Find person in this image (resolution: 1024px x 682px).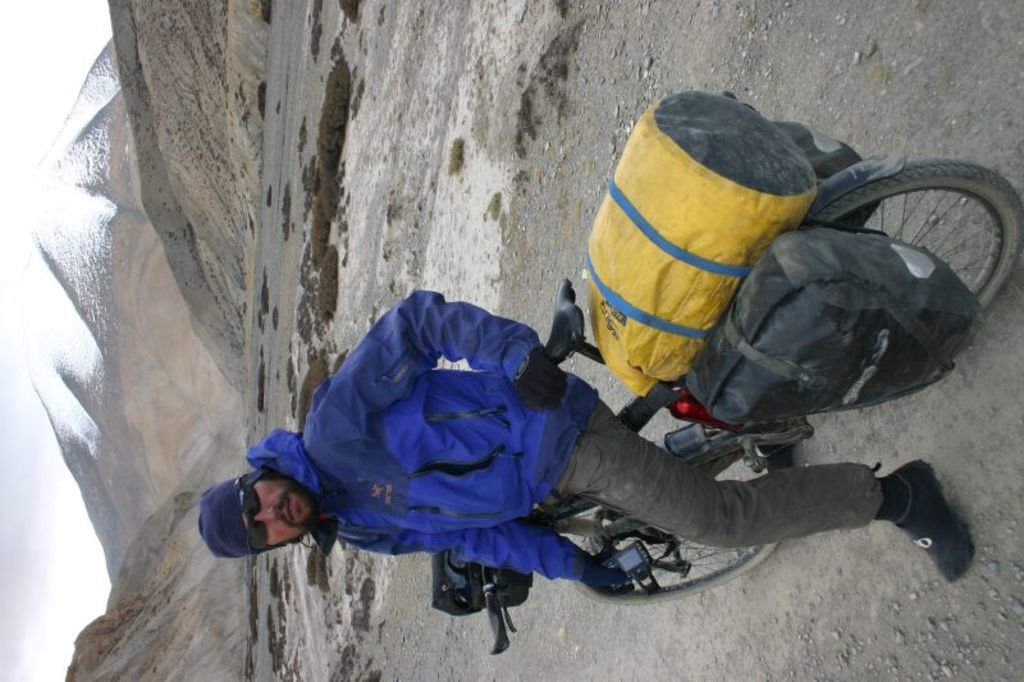
197,289,973,585.
